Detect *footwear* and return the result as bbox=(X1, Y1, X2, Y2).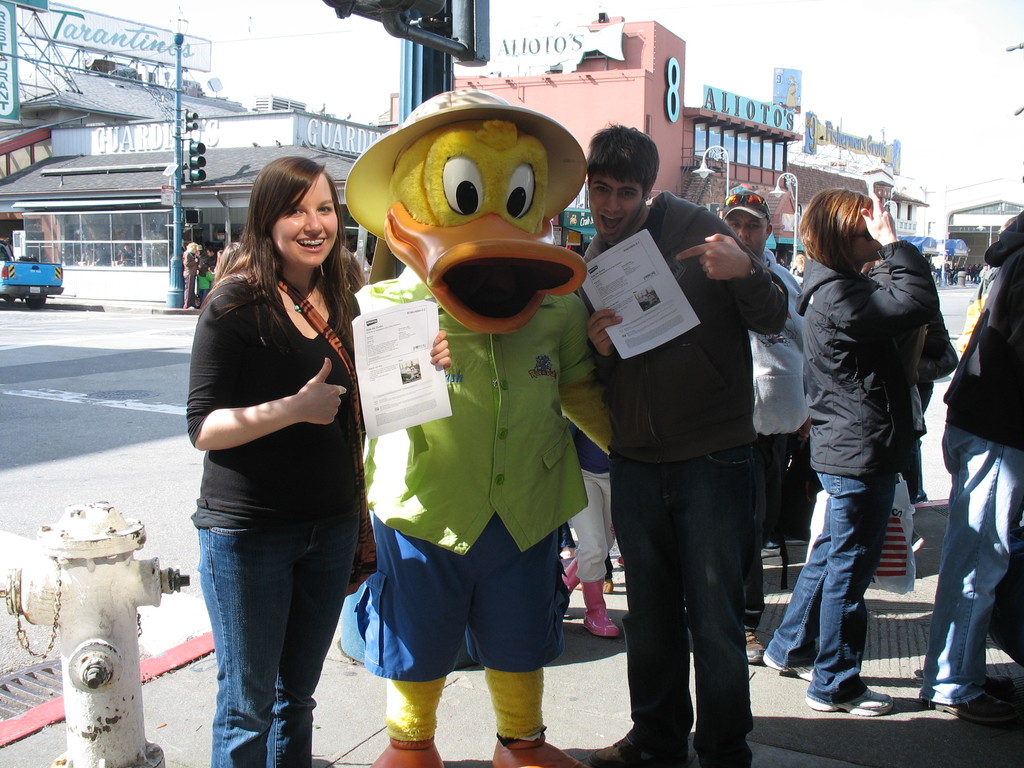
bbox=(756, 651, 815, 683).
